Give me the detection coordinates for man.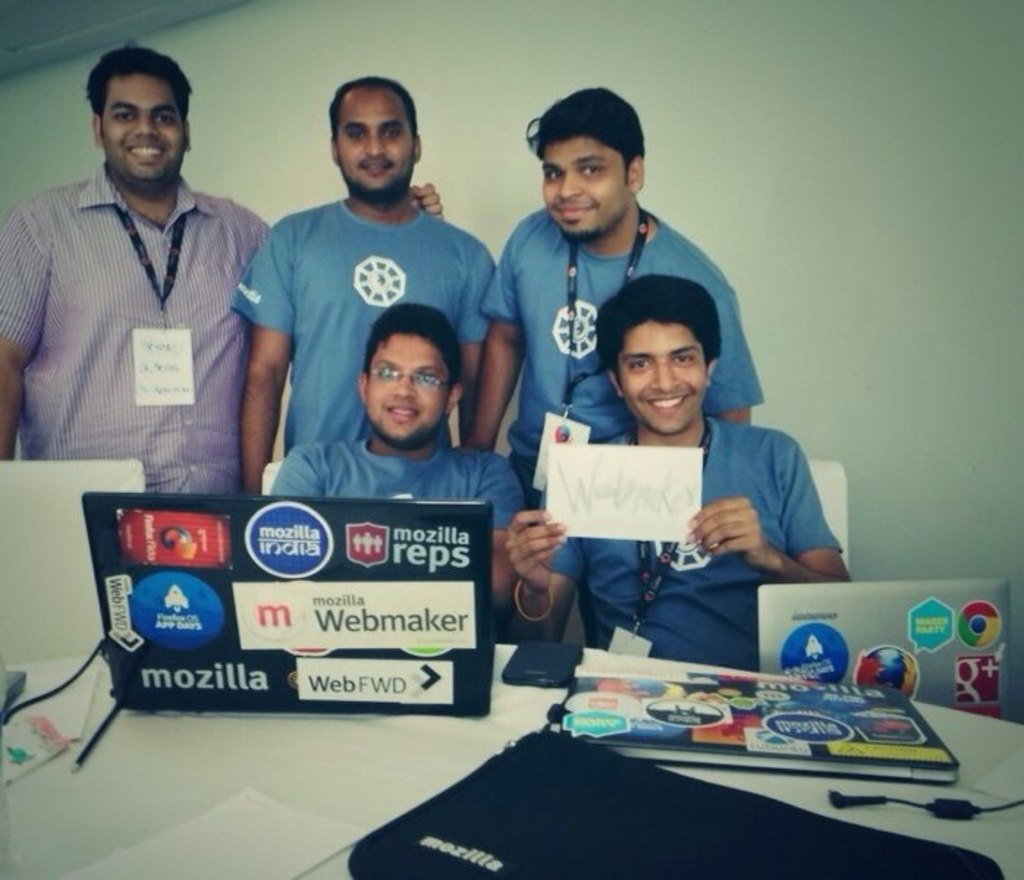
x1=446 y1=78 x2=758 y2=444.
